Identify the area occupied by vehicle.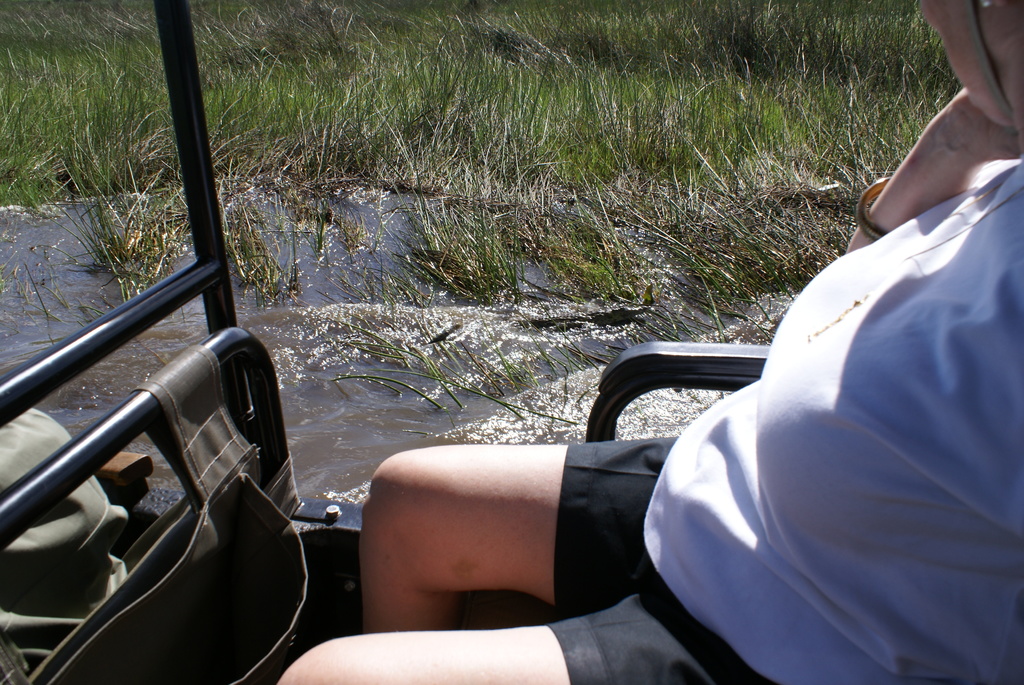
Area: [left=0, top=0, right=767, bottom=684].
